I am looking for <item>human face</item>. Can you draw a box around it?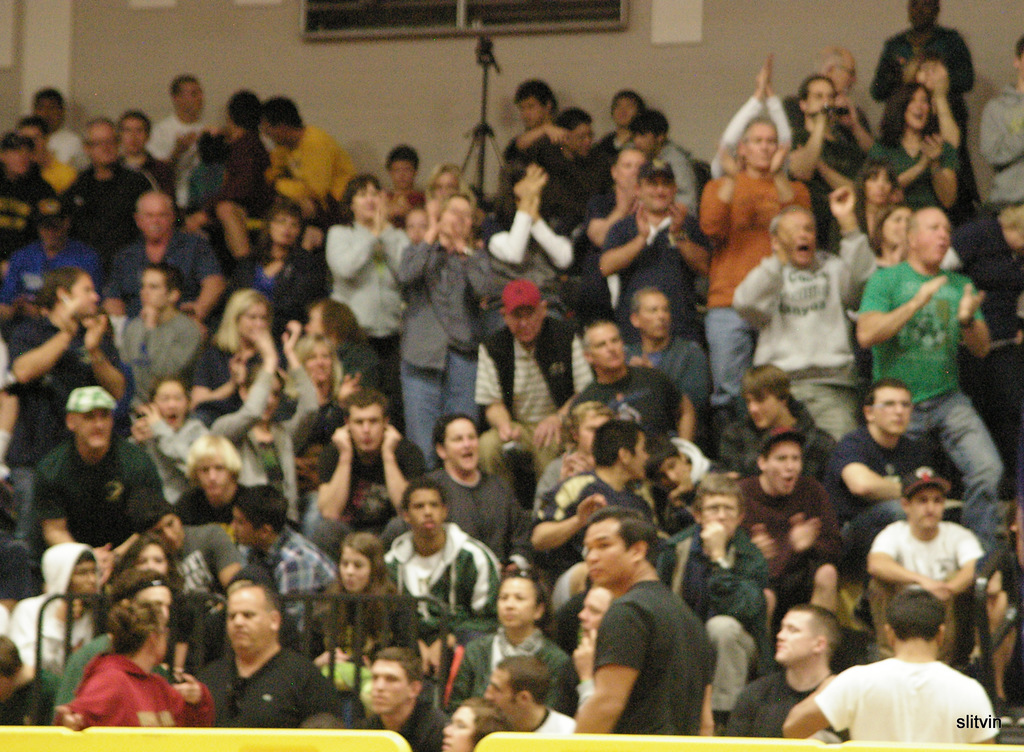
Sure, the bounding box is {"x1": 440, "y1": 705, "x2": 468, "y2": 751}.
